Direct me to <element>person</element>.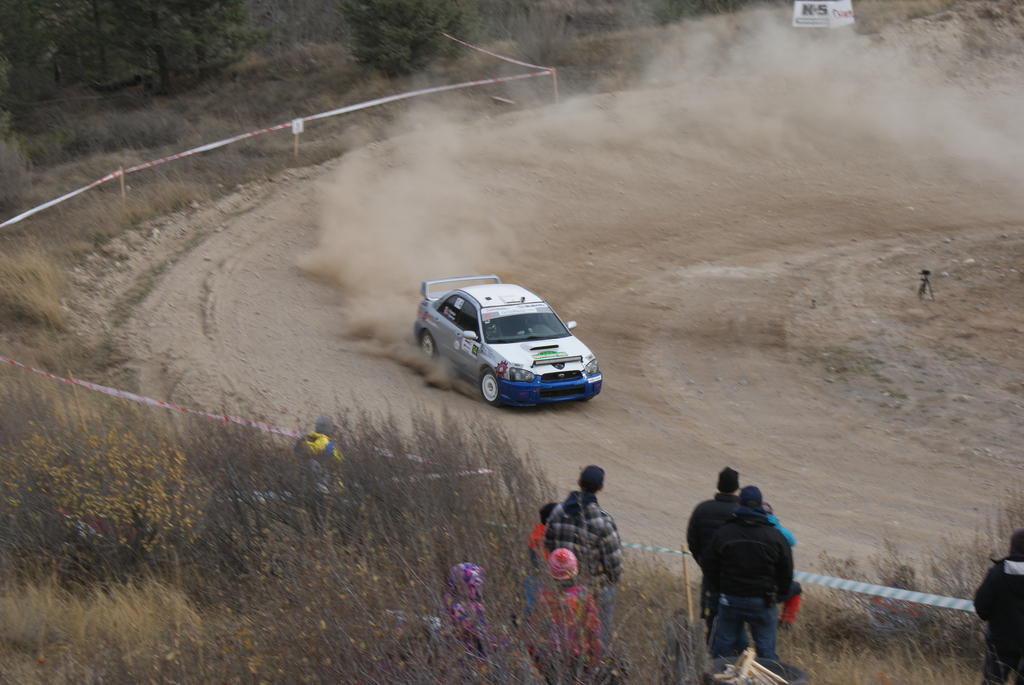
Direction: (x1=757, y1=500, x2=801, y2=618).
